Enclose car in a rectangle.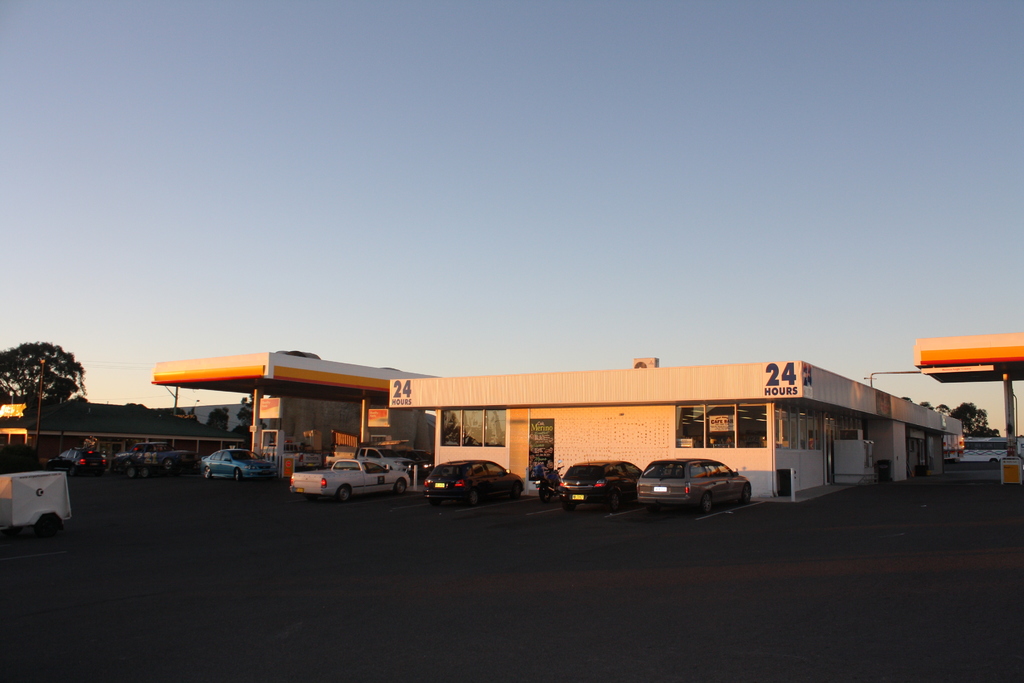
(left=560, top=459, right=644, bottom=513).
